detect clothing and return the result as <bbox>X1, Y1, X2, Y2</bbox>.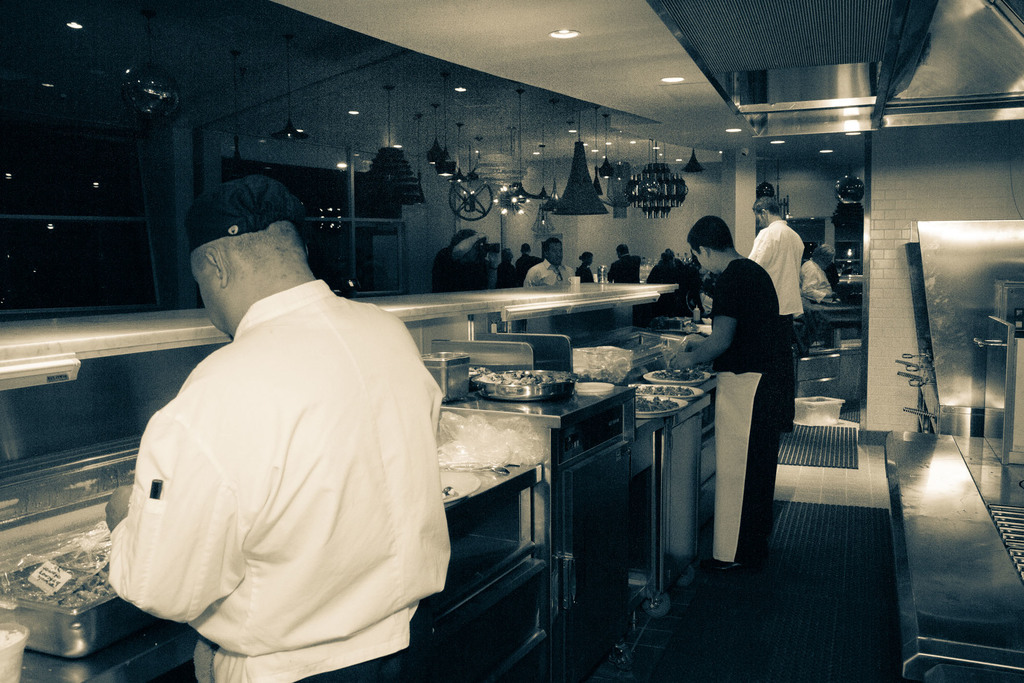
<bbox>528, 252, 579, 293</bbox>.
